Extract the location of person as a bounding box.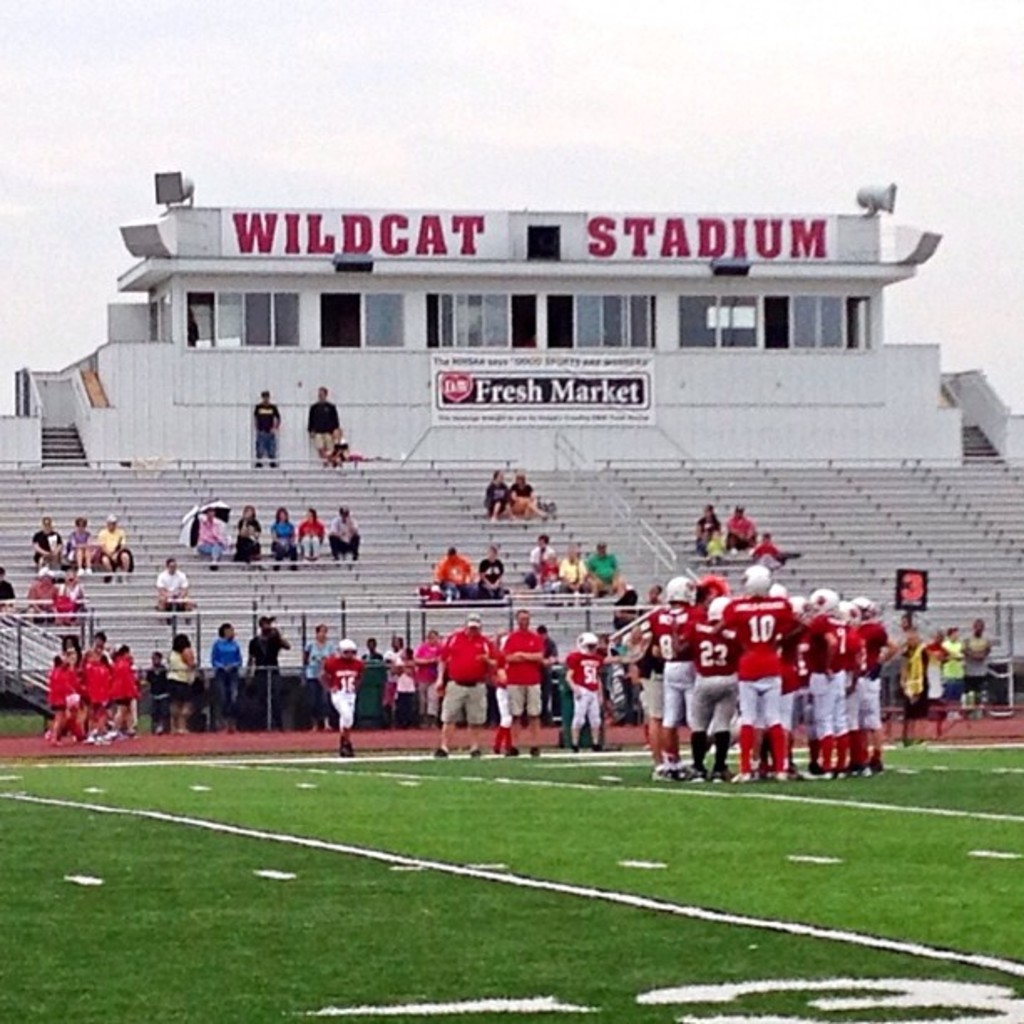
(320,632,366,756).
